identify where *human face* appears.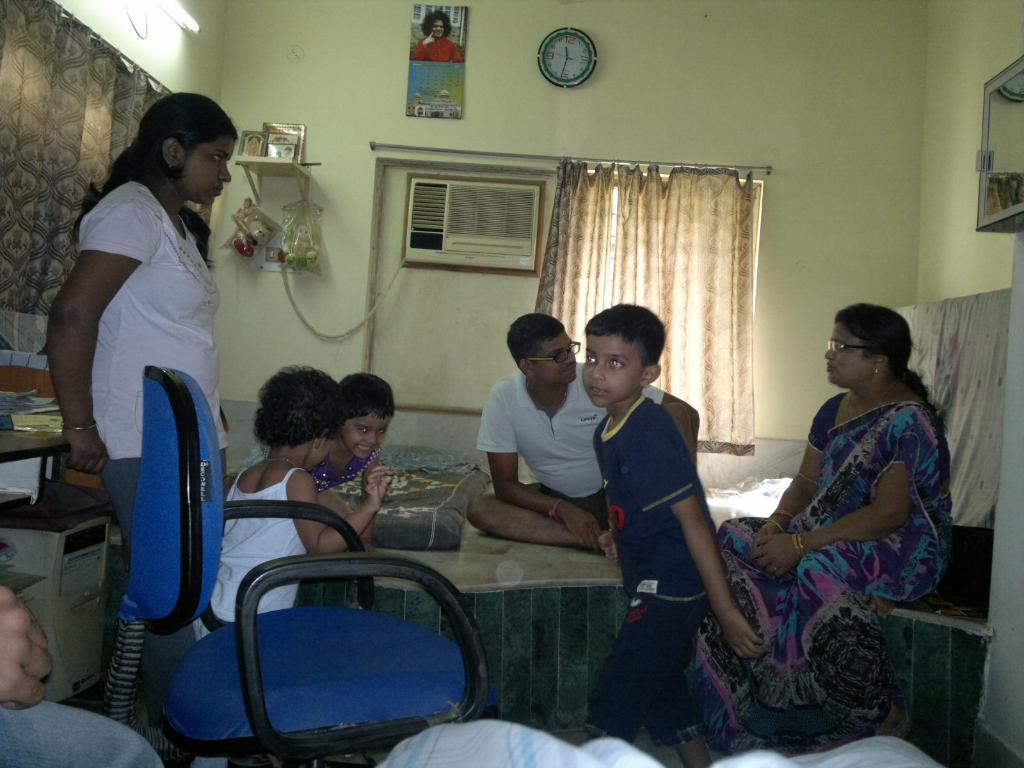
Appears at Rect(341, 415, 392, 463).
